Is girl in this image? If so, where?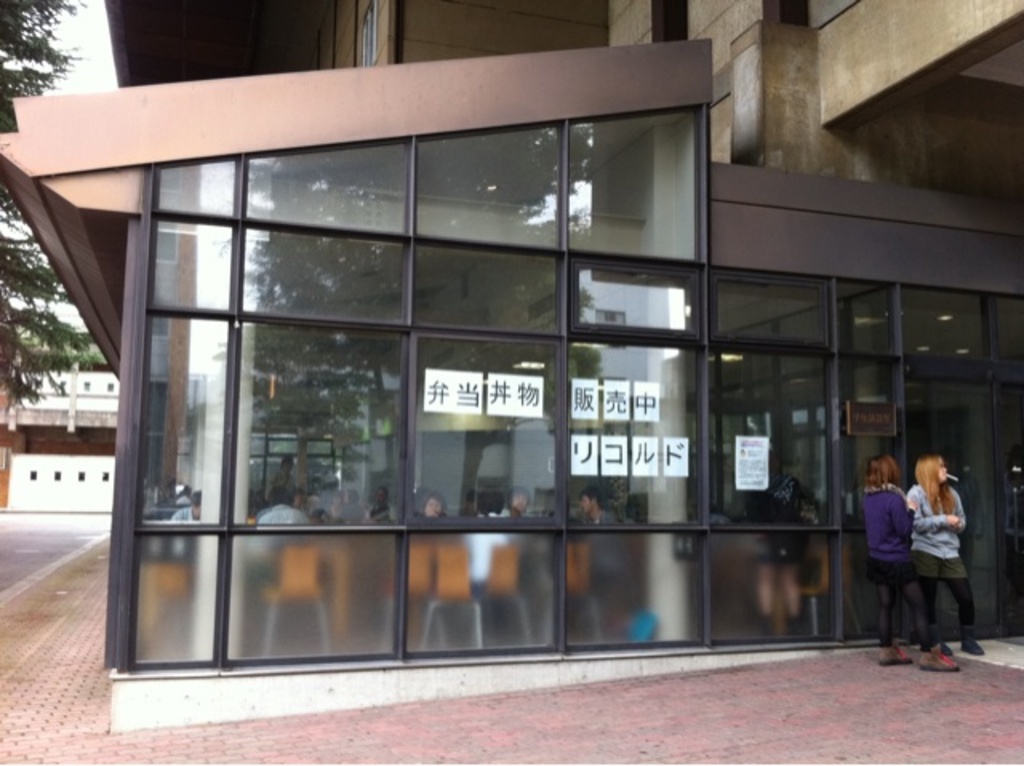
Yes, at BBox(861, 459, 962, 676).
